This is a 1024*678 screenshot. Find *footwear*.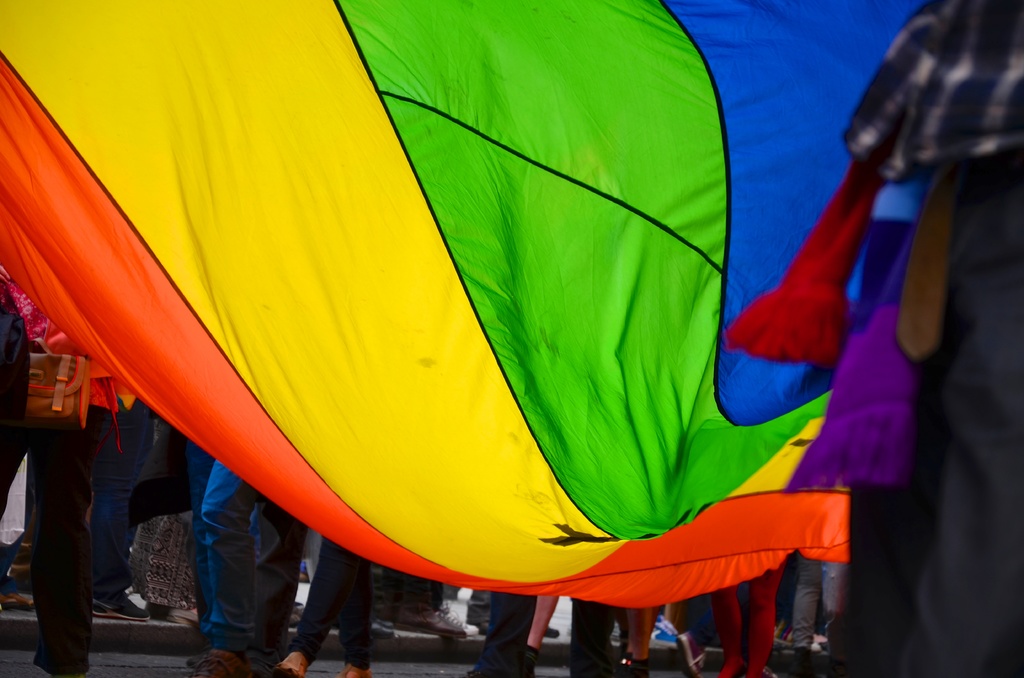
Bounding box: 289:604:304:621.
